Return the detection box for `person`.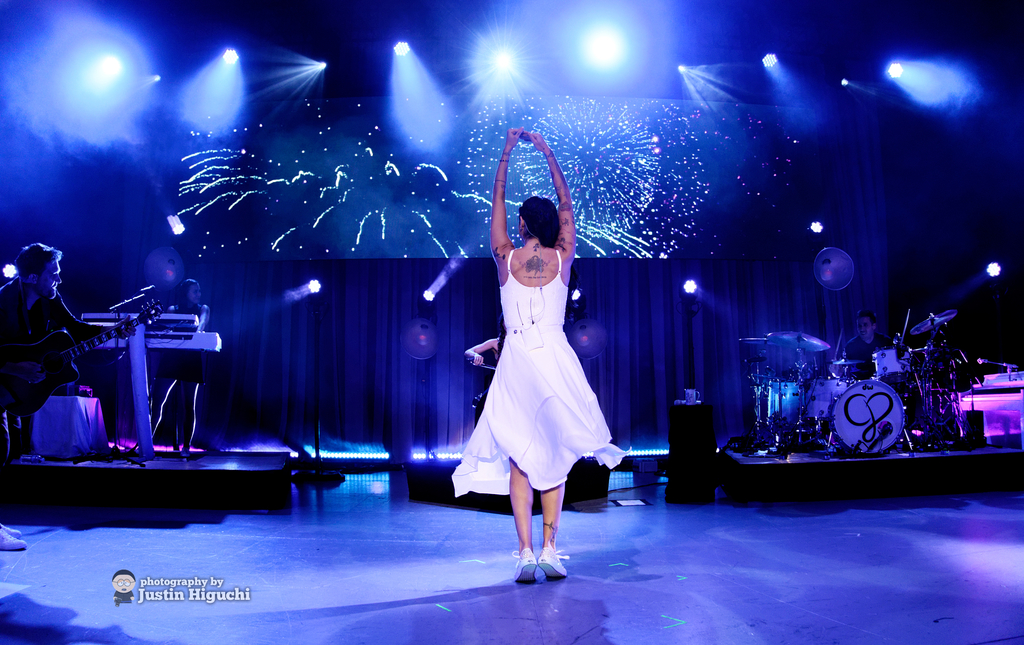
[0, 244, 138, 552].
